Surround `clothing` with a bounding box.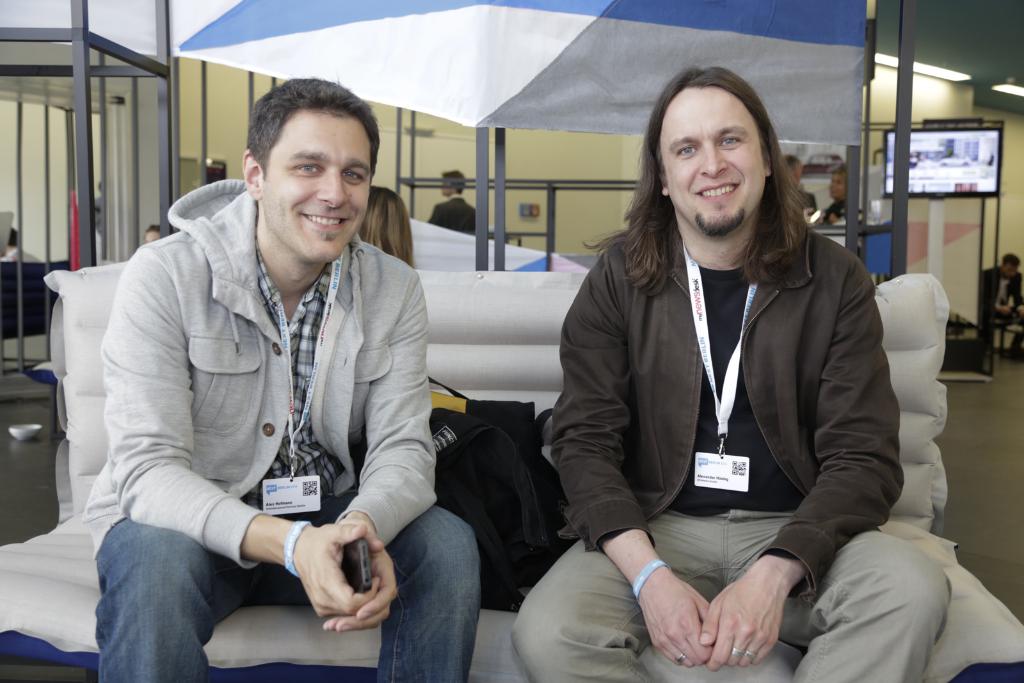
[left=75, top=150, right=458, bottom=663].
